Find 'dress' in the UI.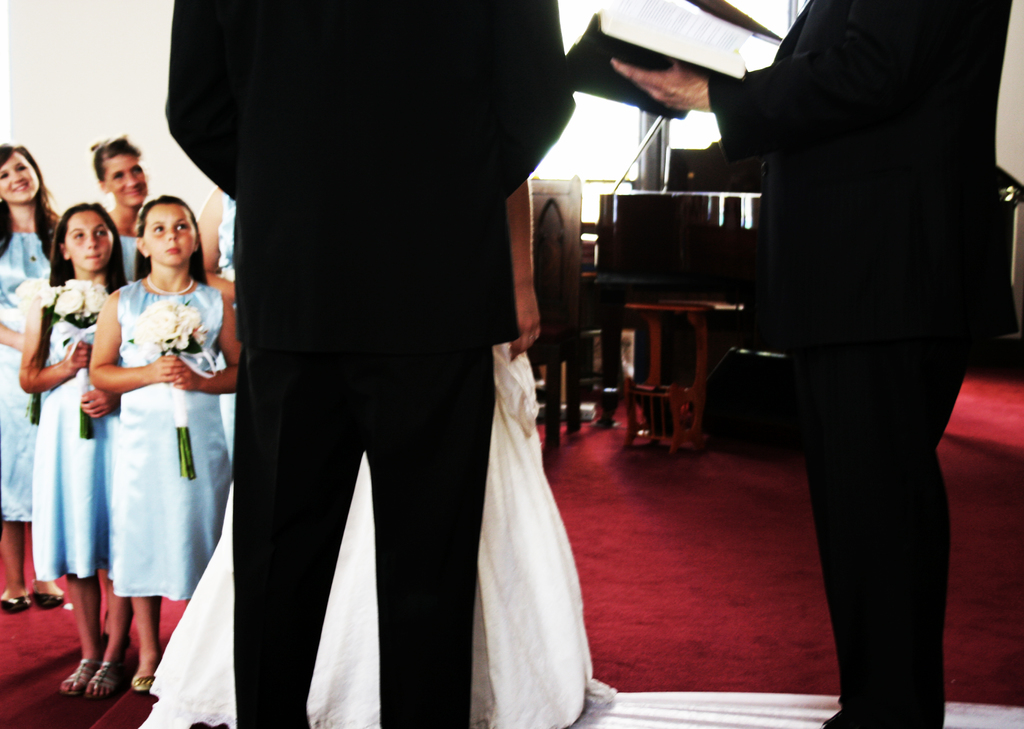
UI element at bbox=[138, 345, 595, 728].
